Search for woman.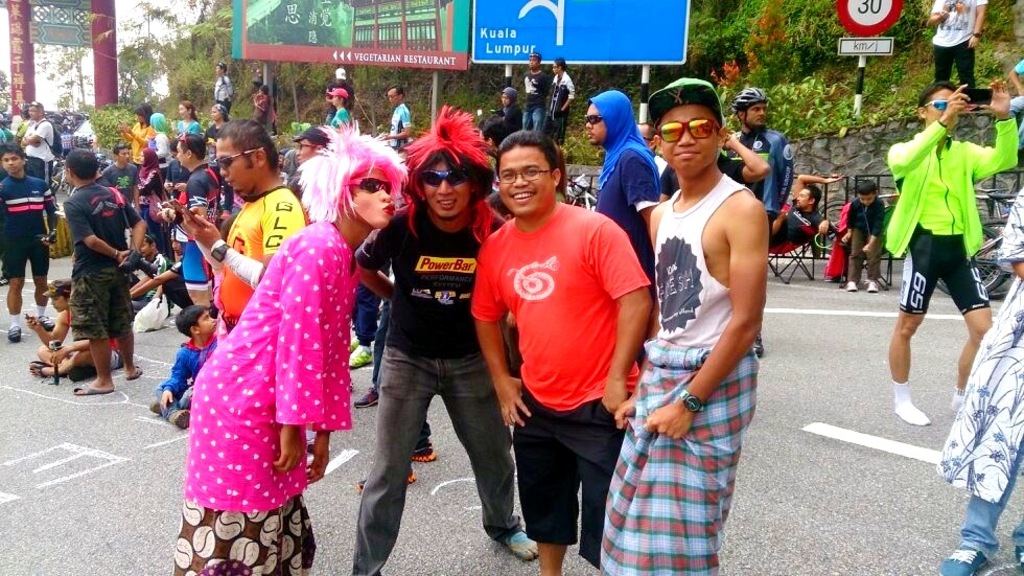
Found at [204, 102, 232, 211].
